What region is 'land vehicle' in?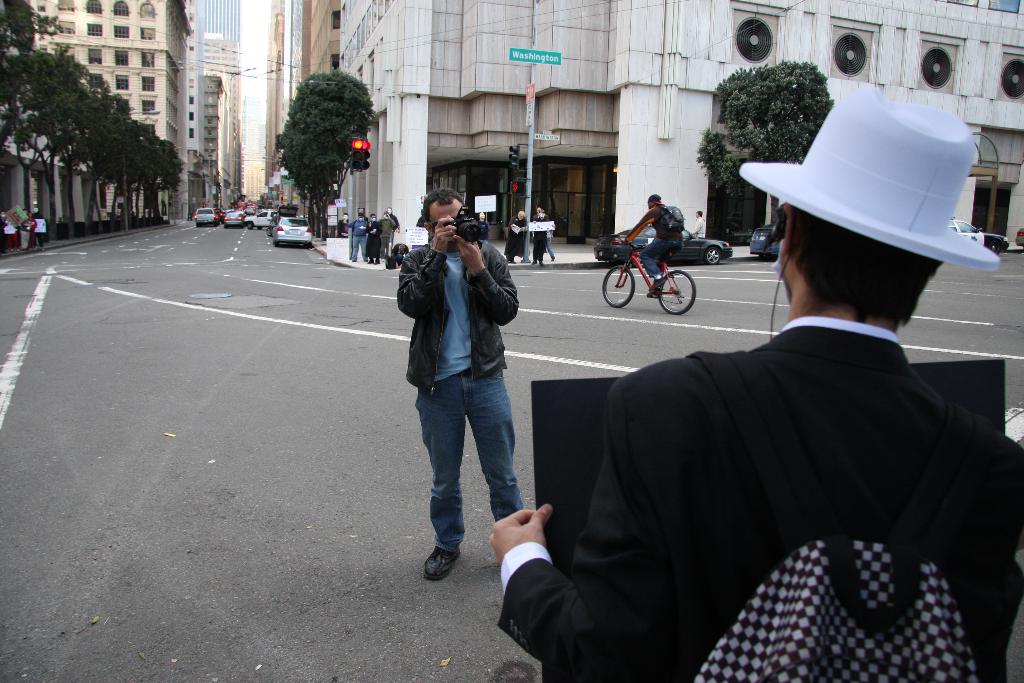
[left=216, top=208, right=223, bottom=216].
